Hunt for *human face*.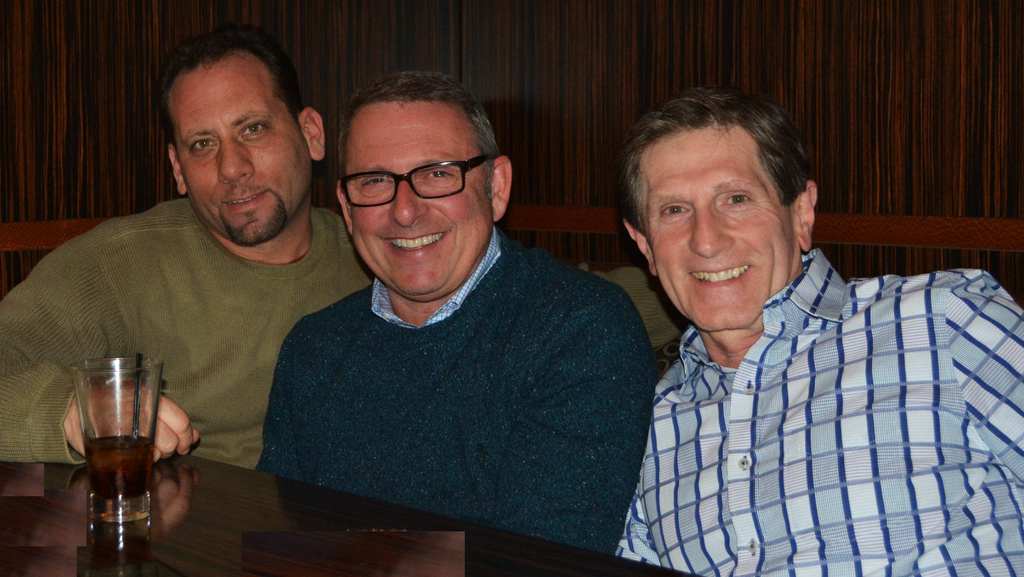
Hunted down at bbox=[345, 102, 495, 297].
